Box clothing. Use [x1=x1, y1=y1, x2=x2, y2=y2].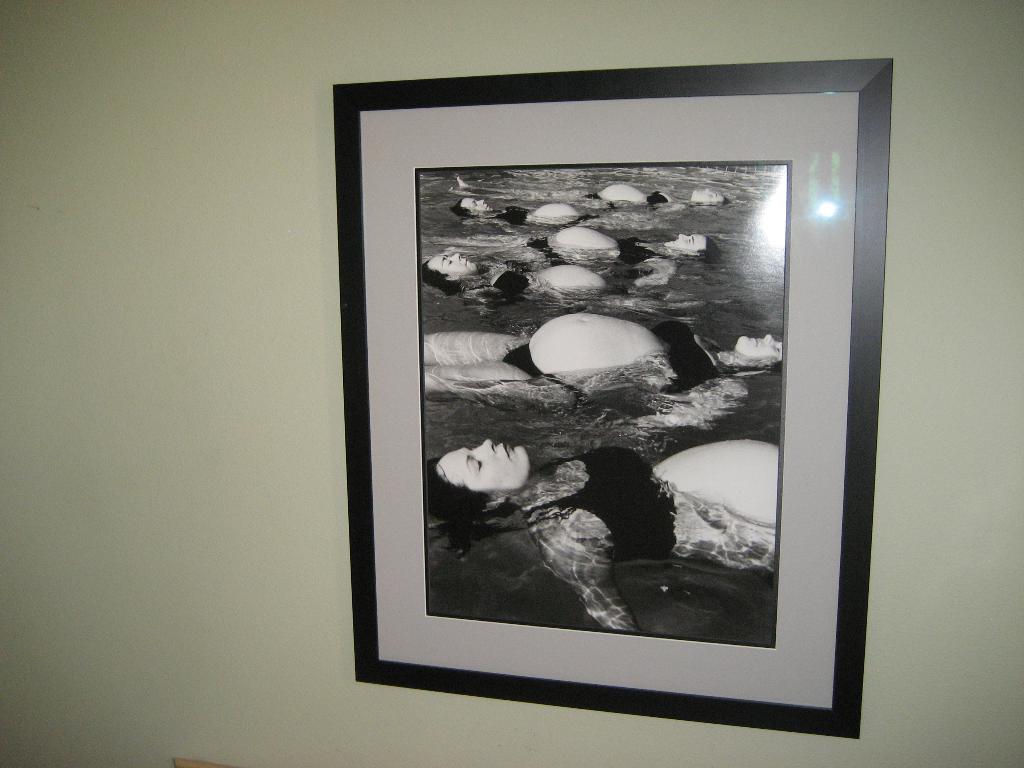
[x1=509, y1=431, x2=682, y2=560].
